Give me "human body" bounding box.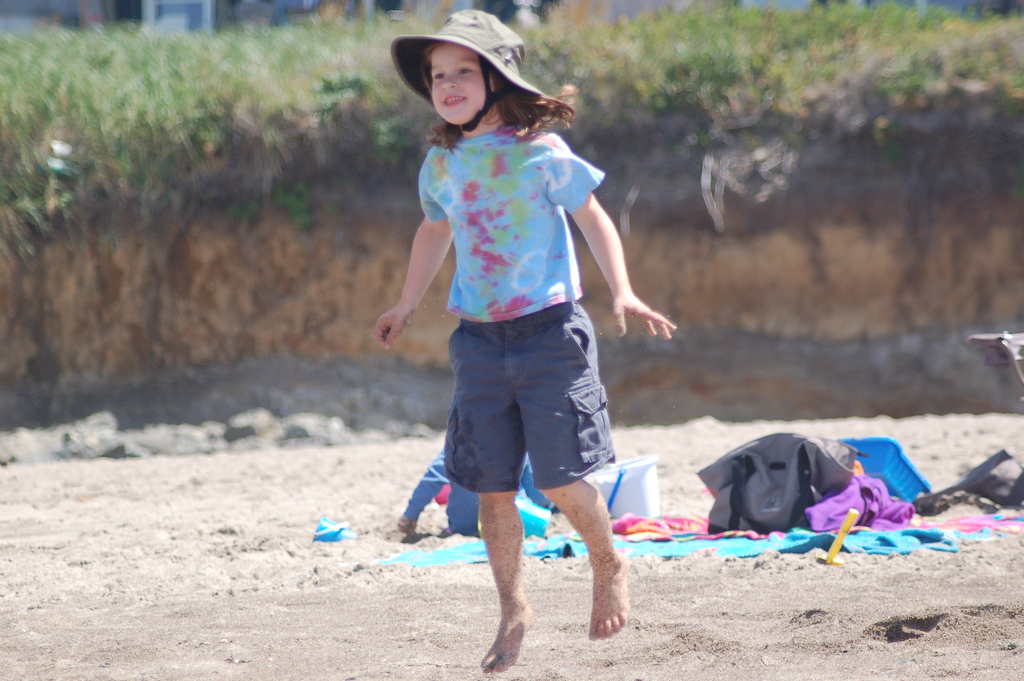
x1=397, y1=444, x2=561, y2=536.
